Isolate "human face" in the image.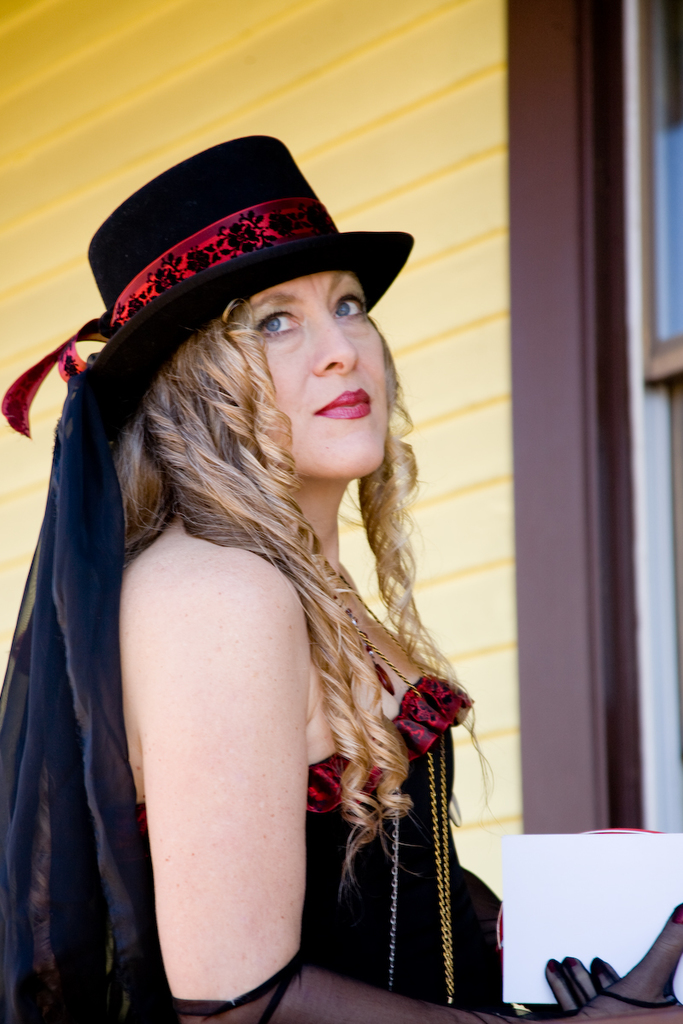
Isolated region: detection(219, 253, 402, 470).
